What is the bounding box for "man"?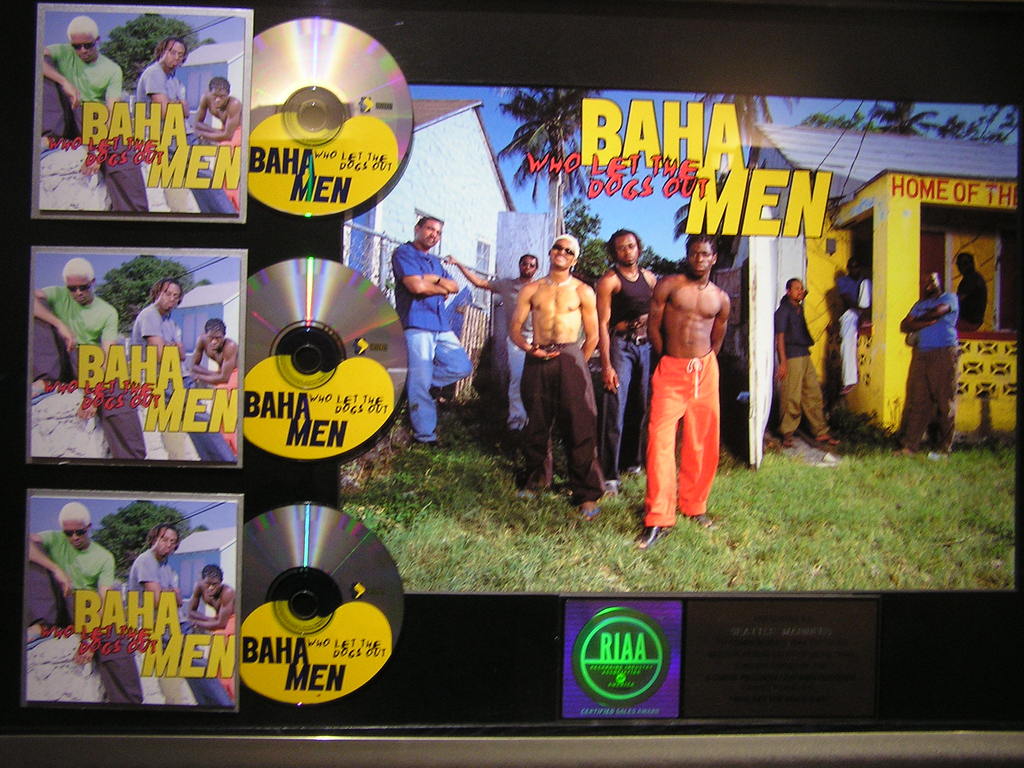
(125,276,236,461).
